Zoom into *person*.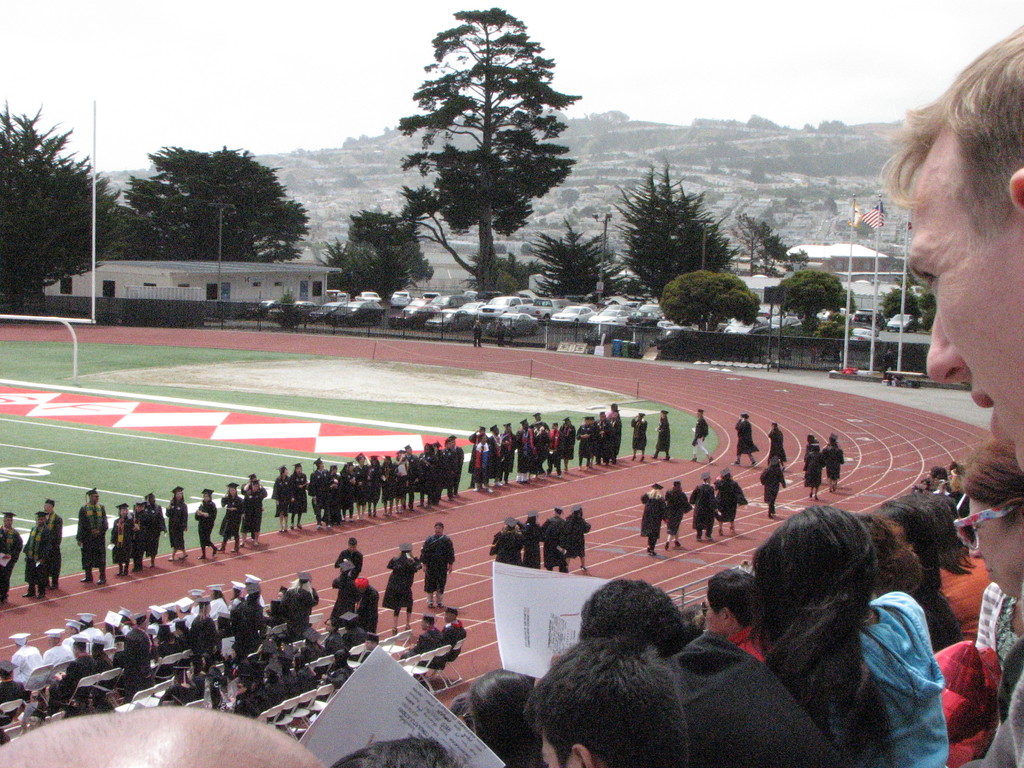
Zoom target: bbox=[640, 481, 673, 561].
